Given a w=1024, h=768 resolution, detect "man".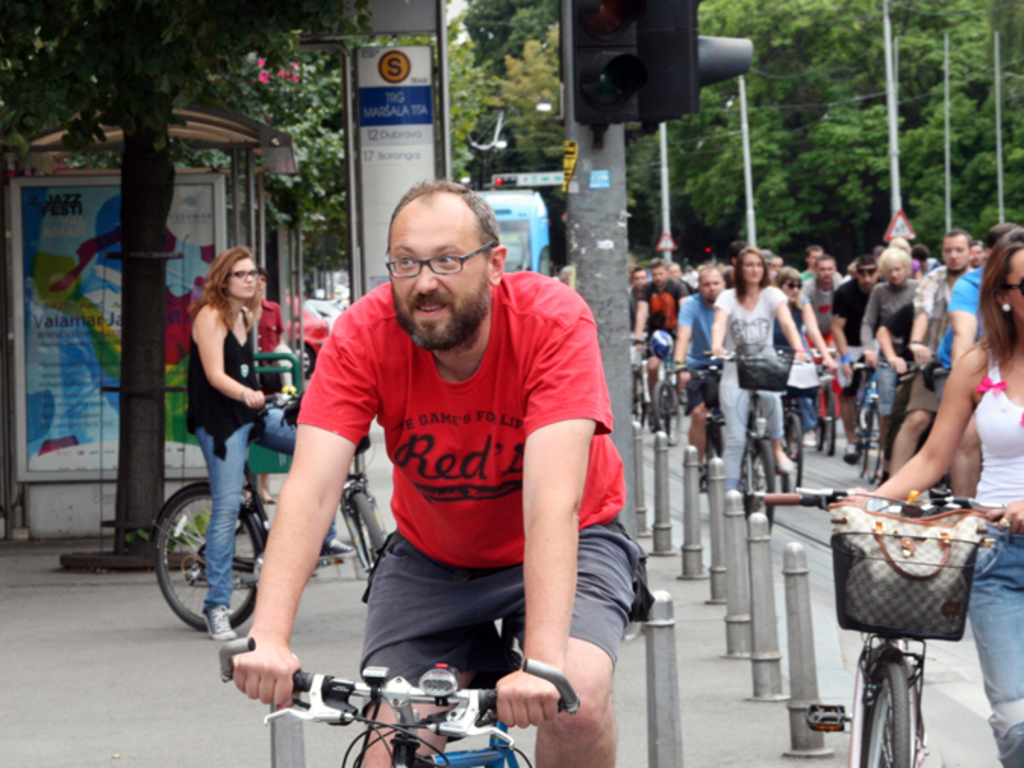
835/253/876/459.
